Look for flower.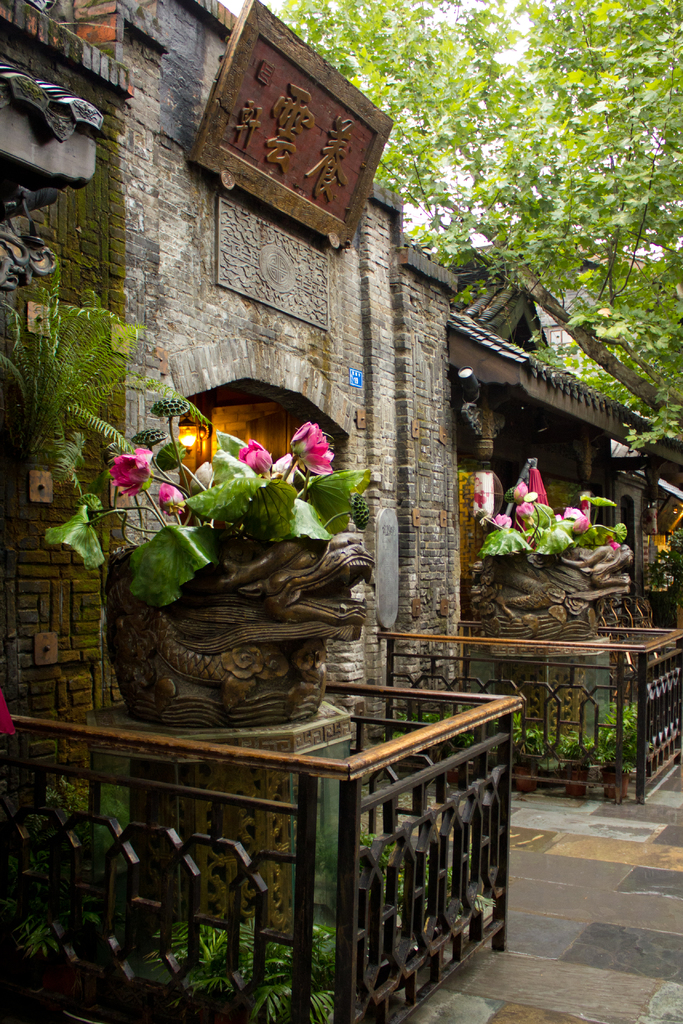
Found: <region>490, 513, 513, 528</region>.
